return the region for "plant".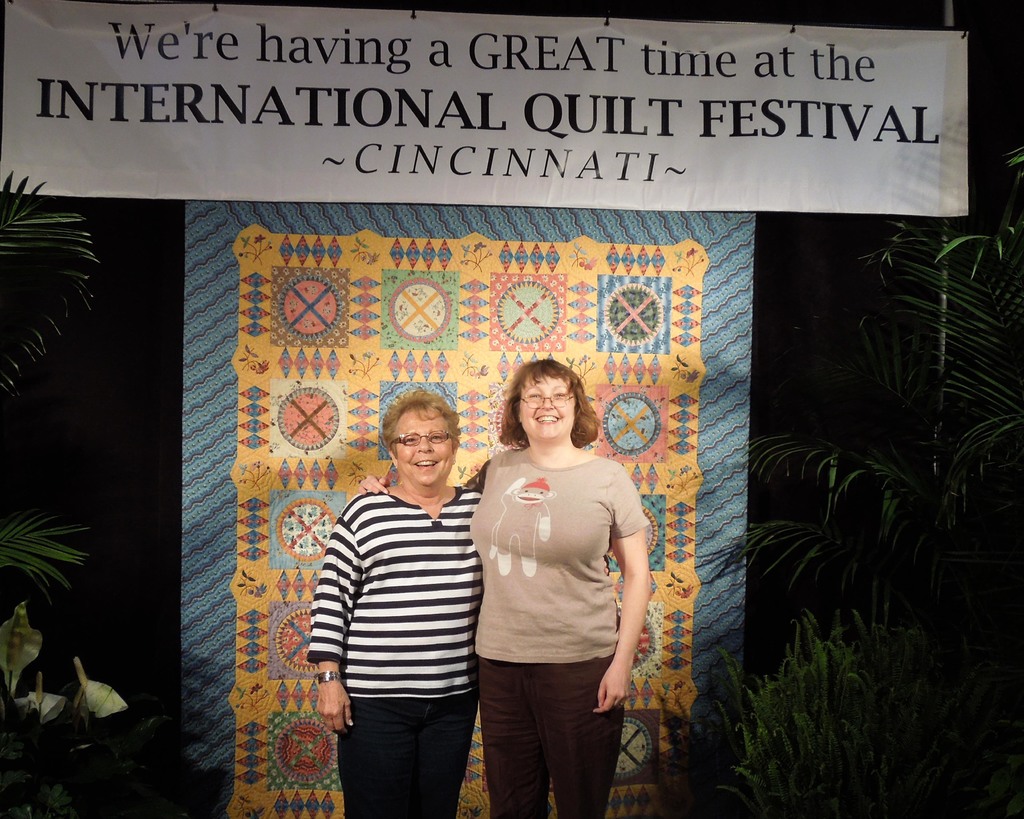
locate(0, 603, 131, 818).
